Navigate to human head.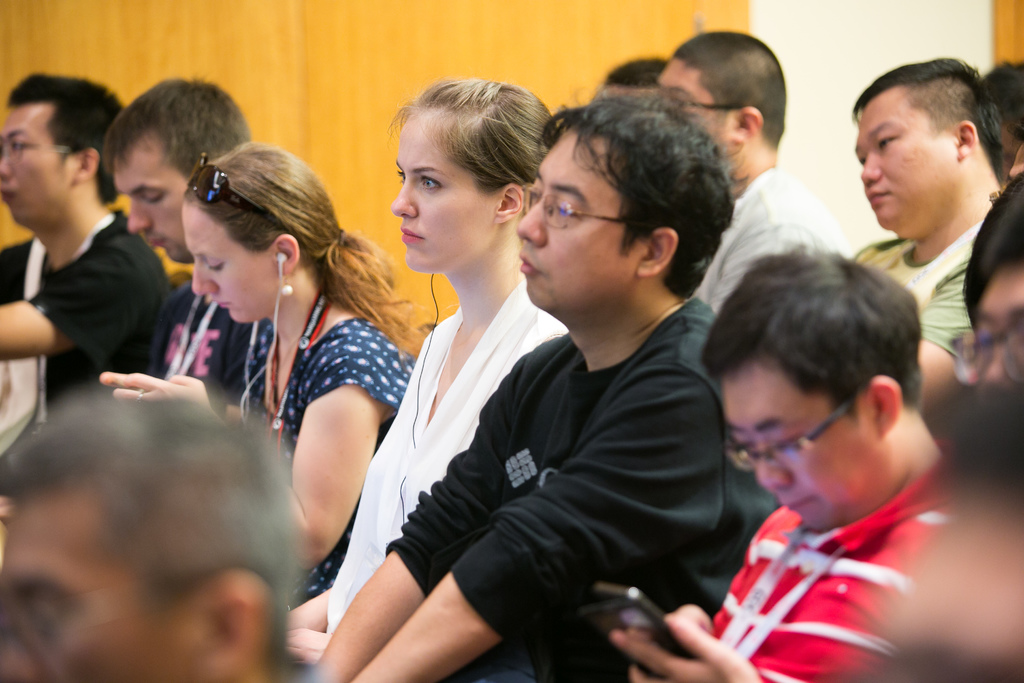
Navigation target: (394, 78, 551, 267).
